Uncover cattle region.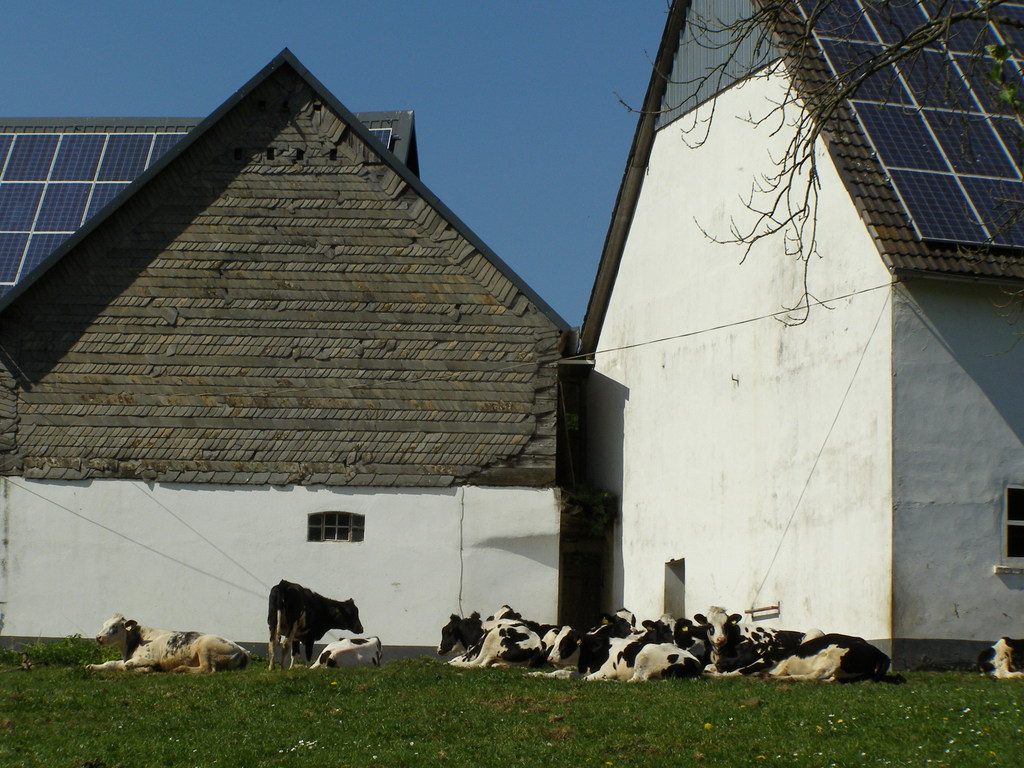
Uncovered: box=[483, 601, 563, 648].
